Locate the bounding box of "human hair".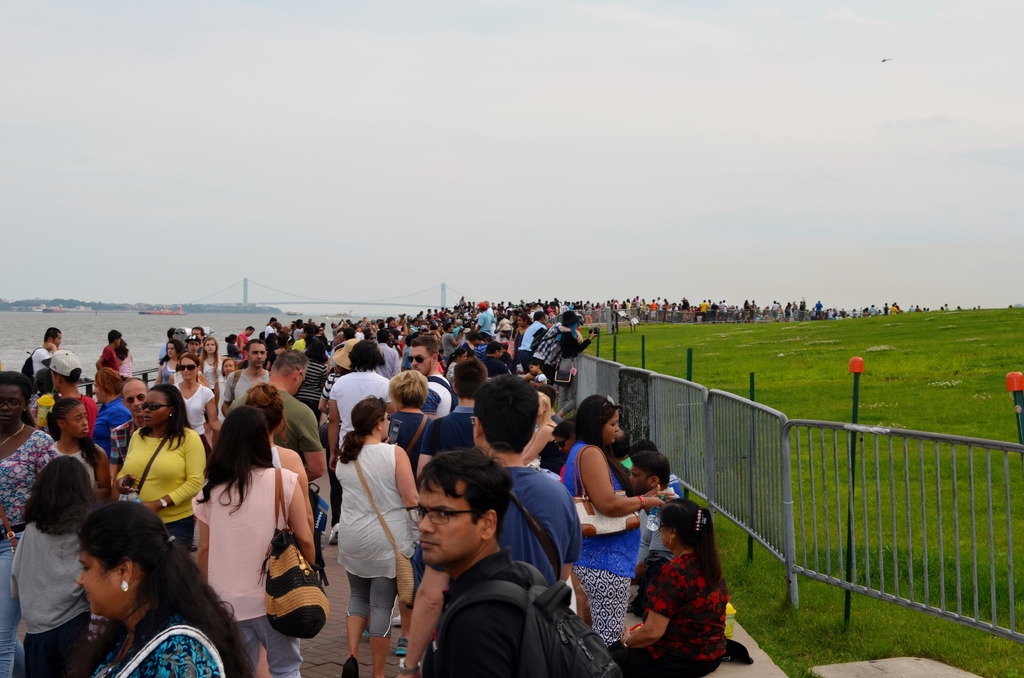
Bounding box: [x1=108, y1=332, x2=120, y2=344].
